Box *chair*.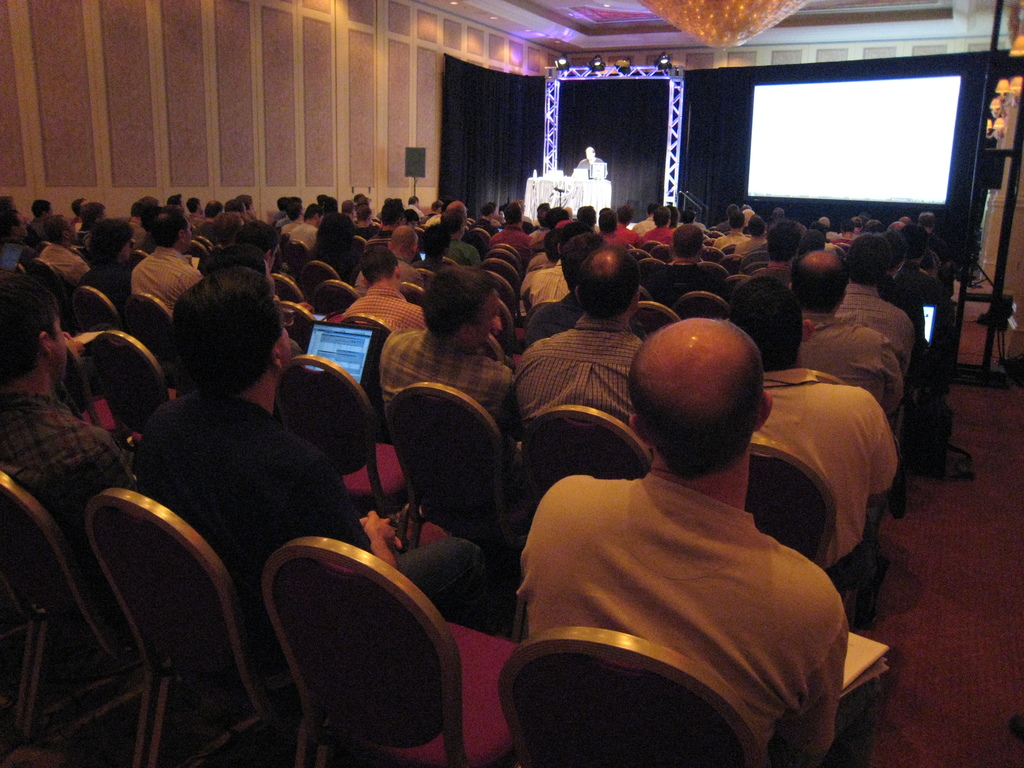
58,340,147,463.
